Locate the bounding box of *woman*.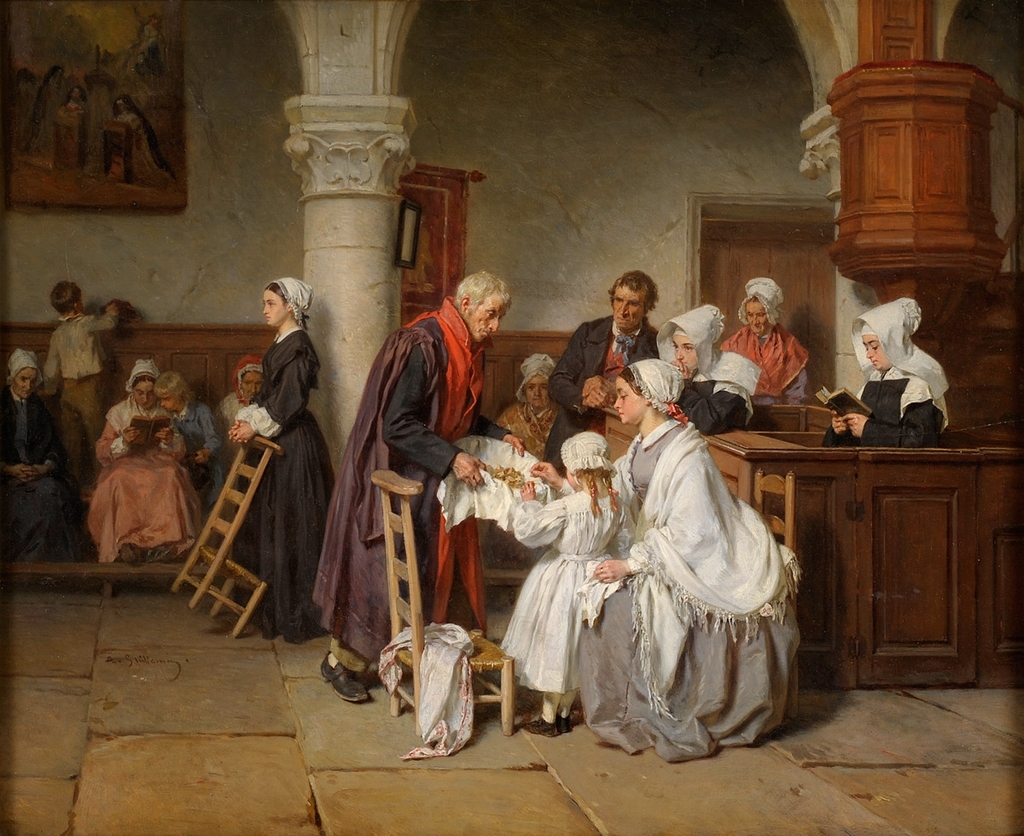
Bounding box: locate(214, 345, 263, 476).
